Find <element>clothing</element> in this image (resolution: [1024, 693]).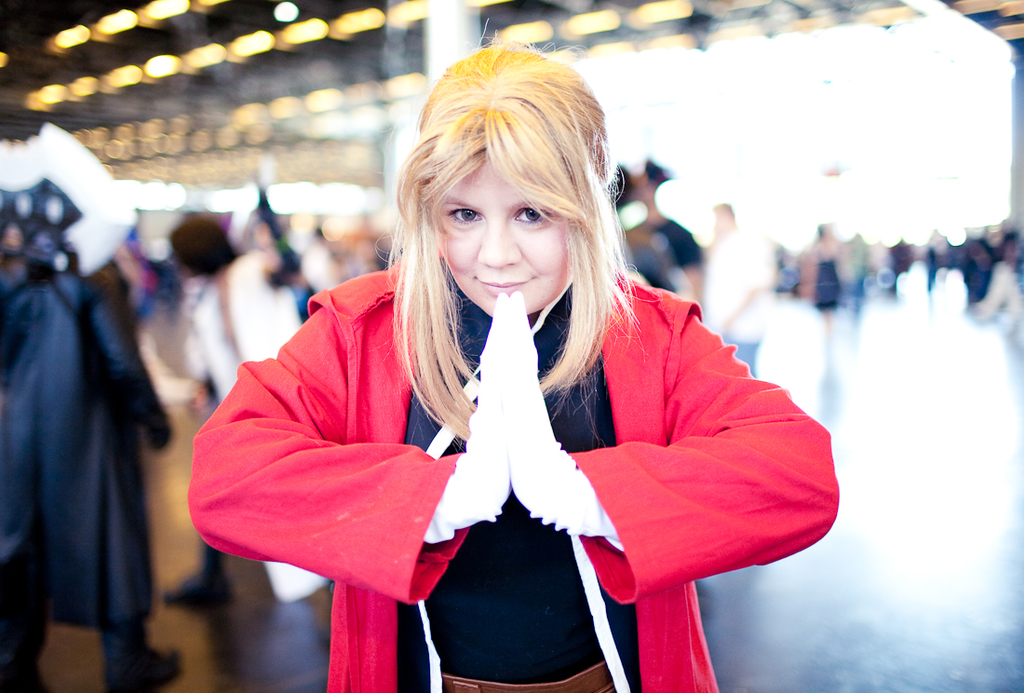
(left=250, top=225, right=807, bottom=659).
